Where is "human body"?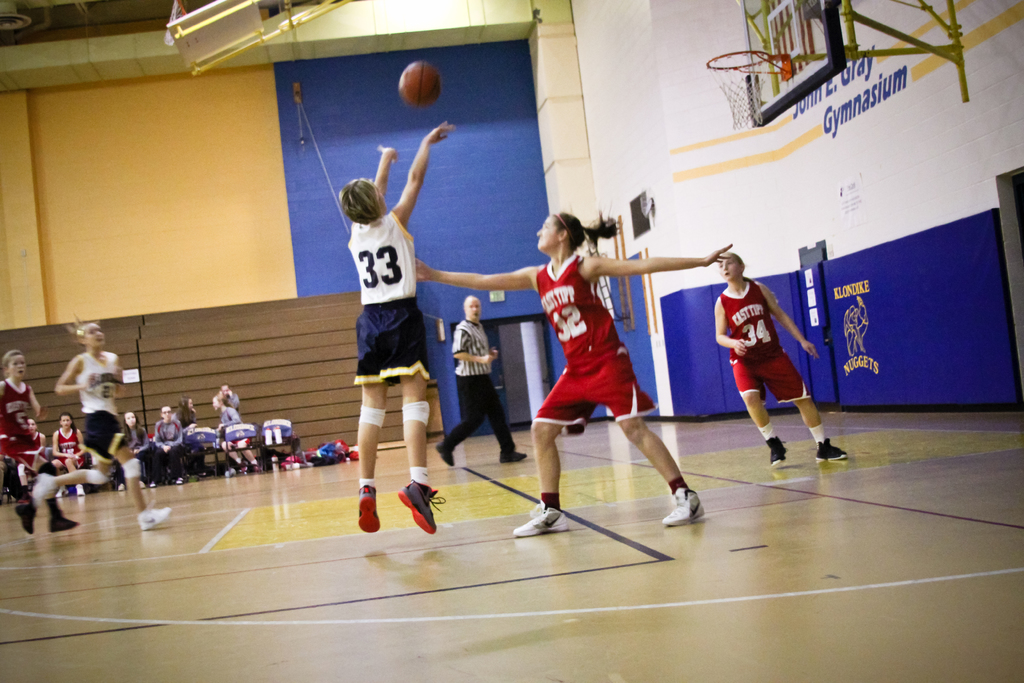
176,407,207,481.
